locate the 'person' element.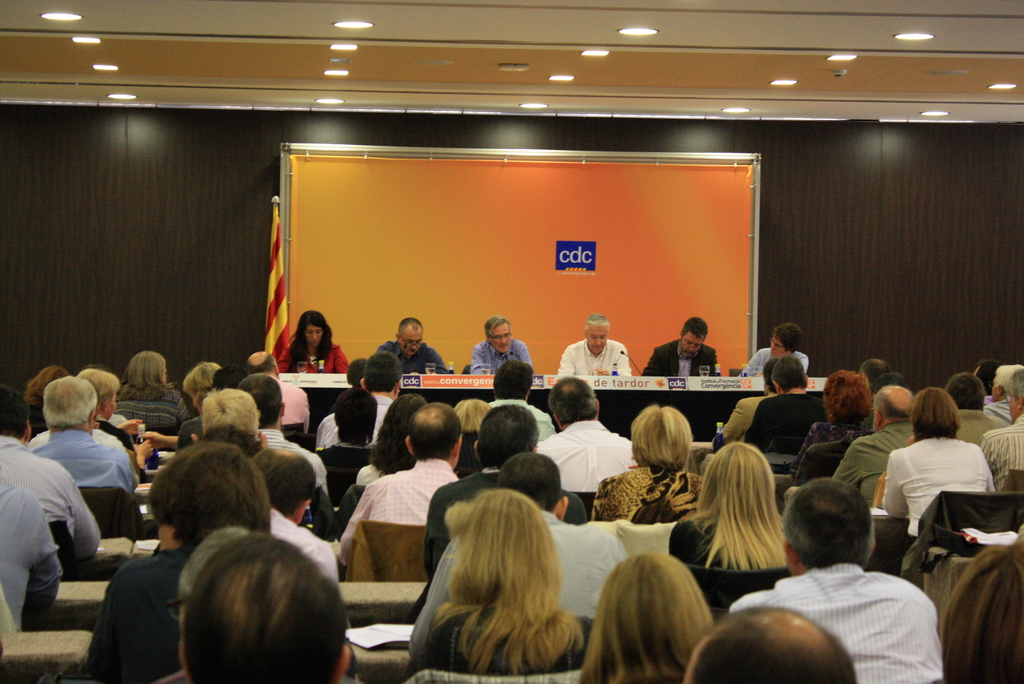
Element bbox: [483,362,562,450].
